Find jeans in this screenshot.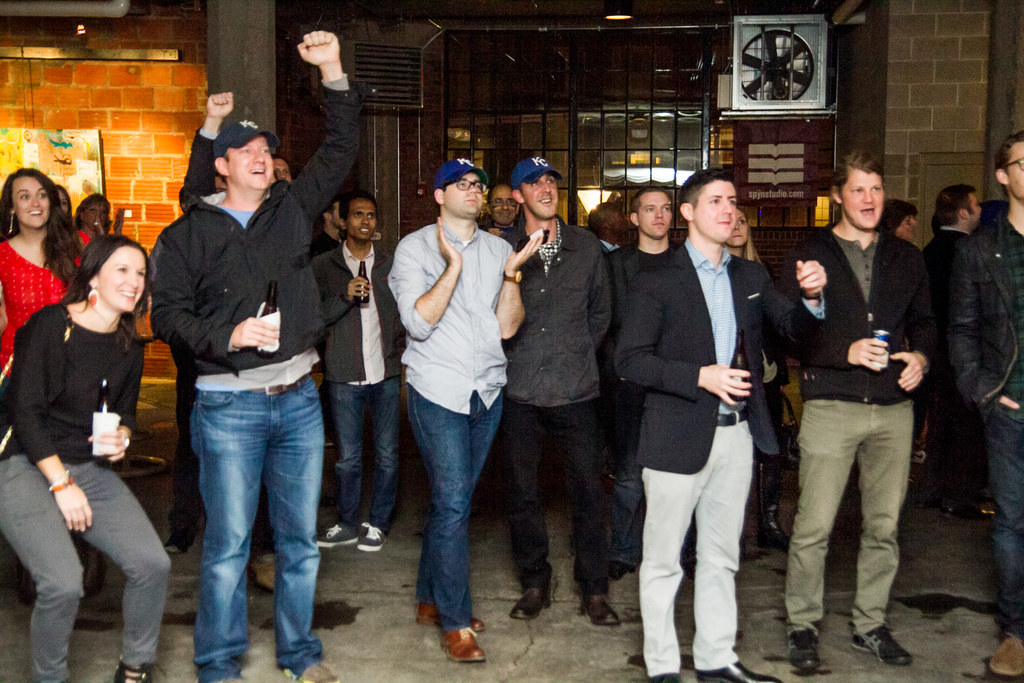
The bounding box for jeans is [609,393,643,569].
